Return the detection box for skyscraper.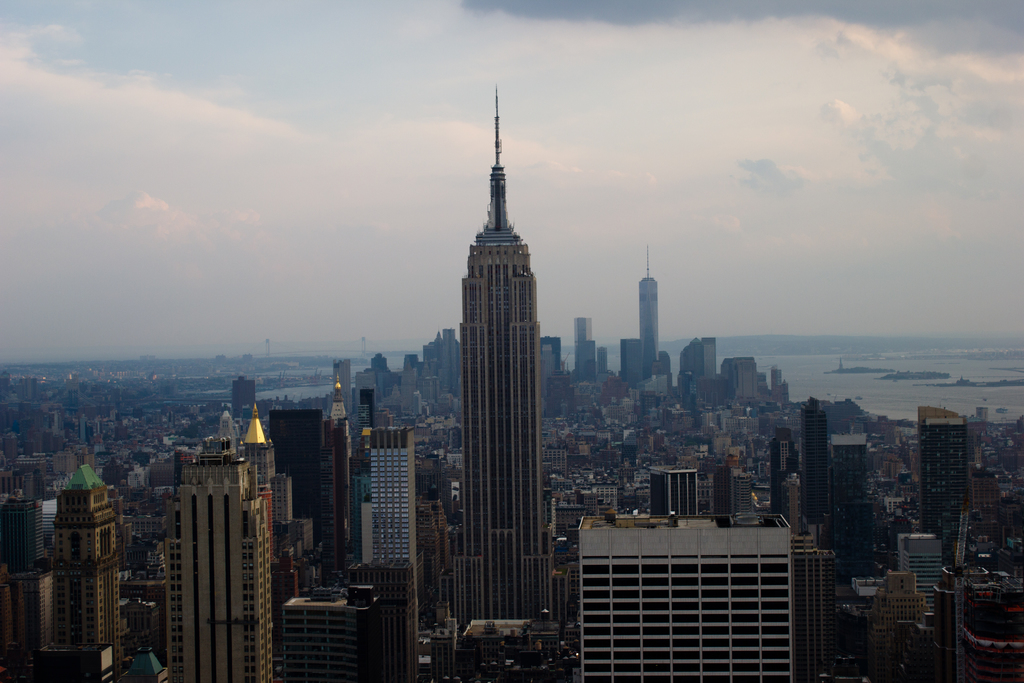
{"x1": 701, "y1": 333, "x2": 720, "y2": 381}.
